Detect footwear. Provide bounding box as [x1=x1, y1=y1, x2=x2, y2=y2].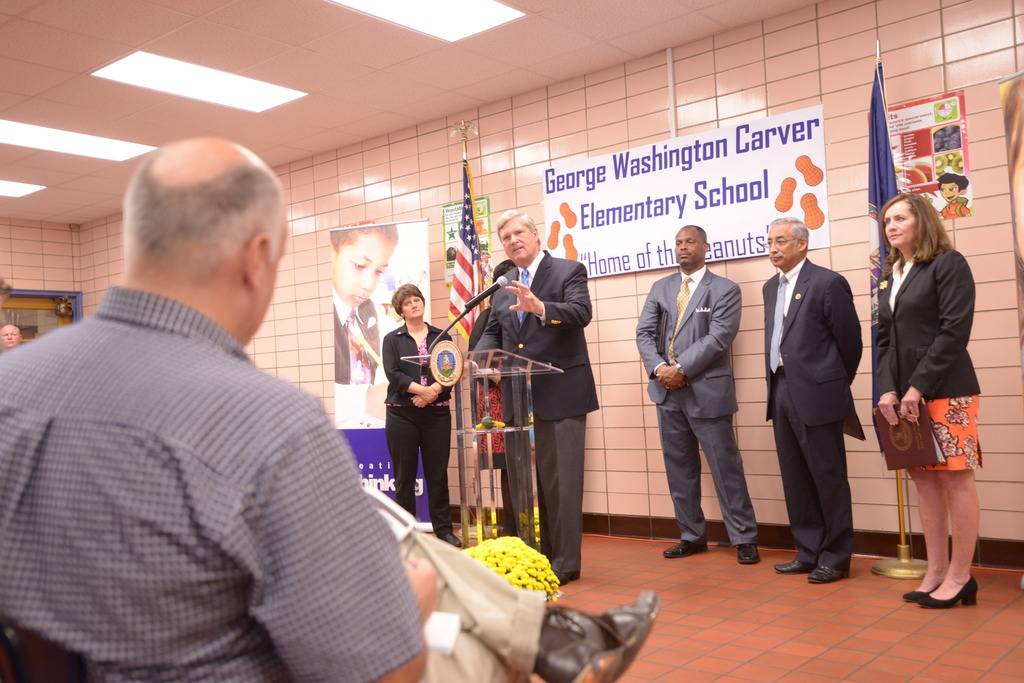
[x1=903, y1=577, x2=945, y2=601].
